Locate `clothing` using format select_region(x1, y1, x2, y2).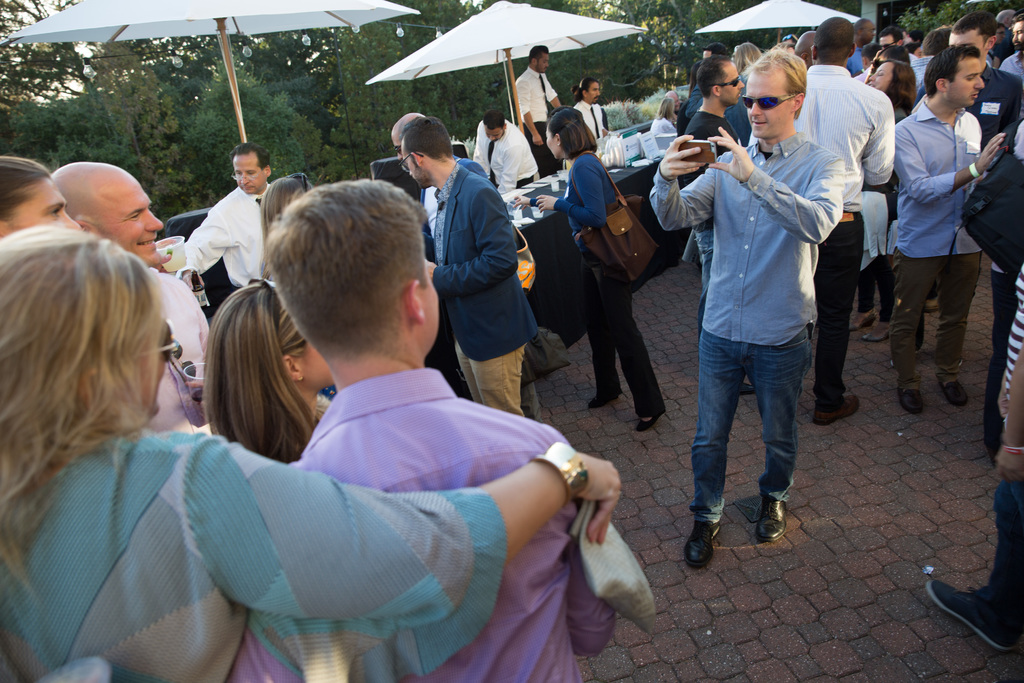
select_region(480, 121, 534, 192).
